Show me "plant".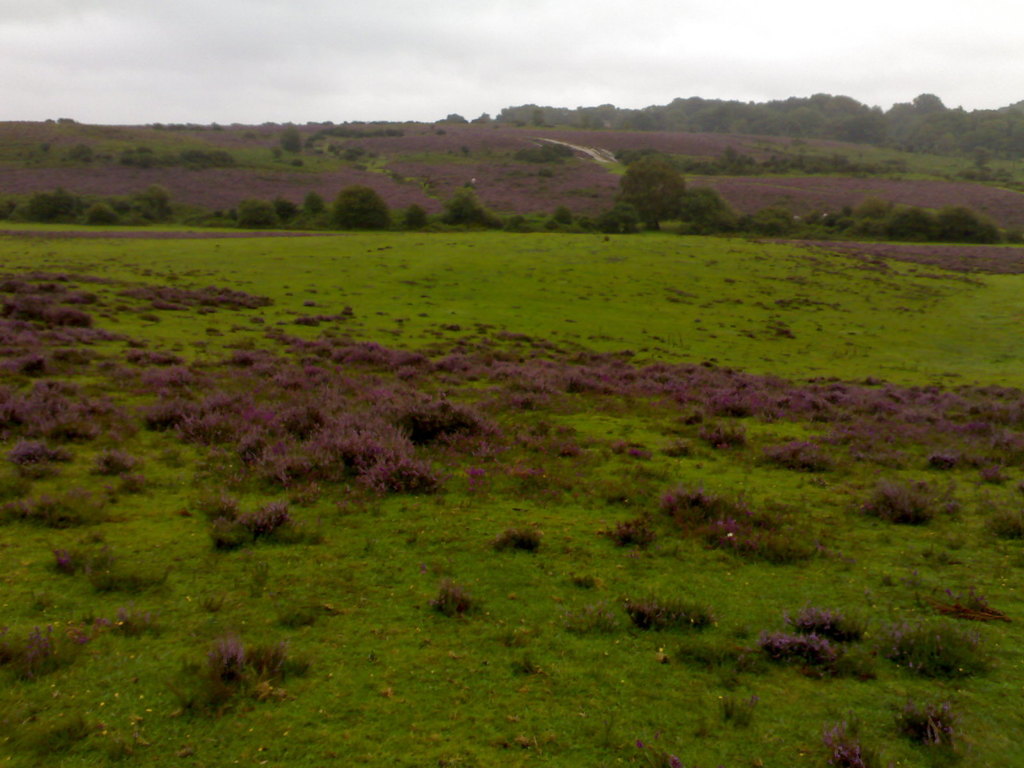
"plant" is here: (55,544,77,570).
